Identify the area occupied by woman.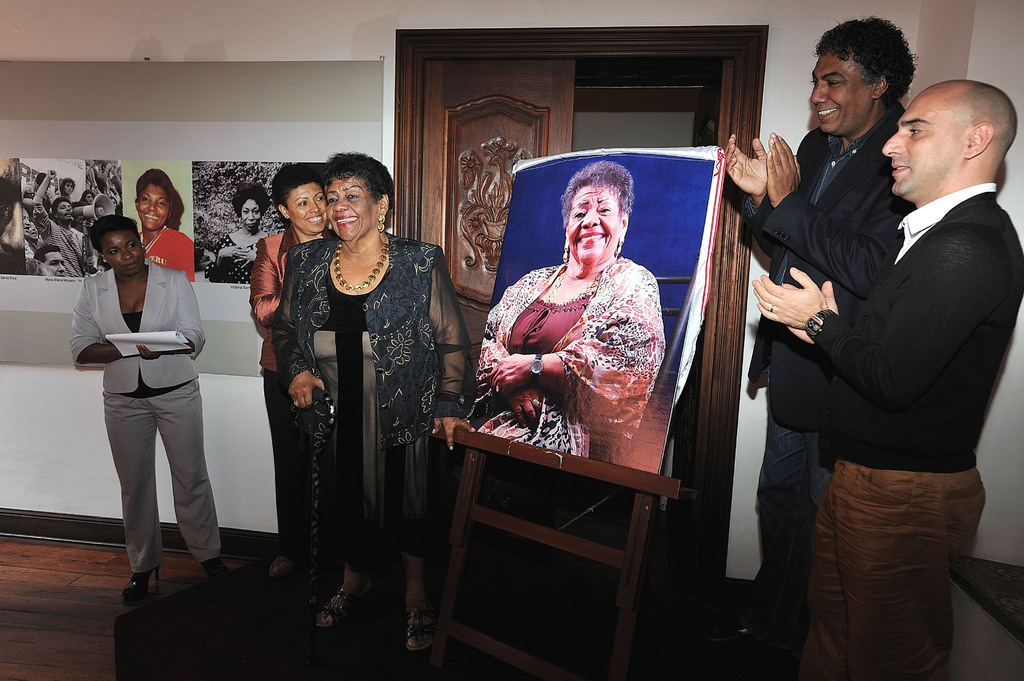
Area: select_region(456, 161, 668, 466).
